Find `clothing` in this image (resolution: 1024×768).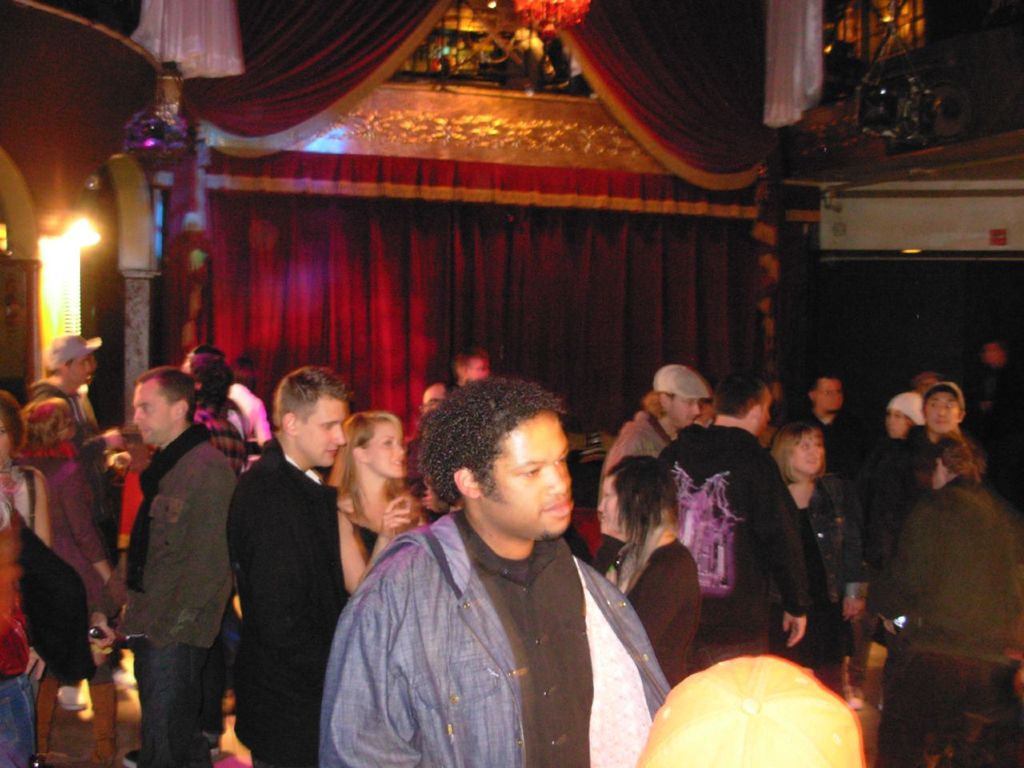
591, 406, 677, 502.
